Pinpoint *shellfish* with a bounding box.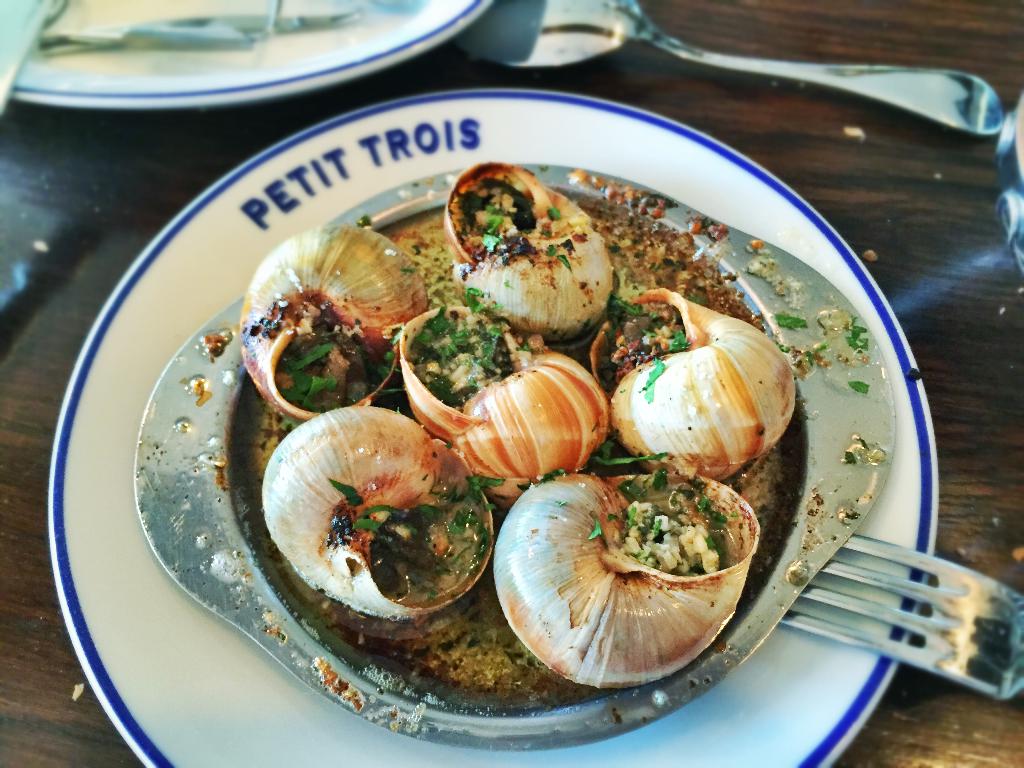
bbox=[260, 393, 498, 655].
